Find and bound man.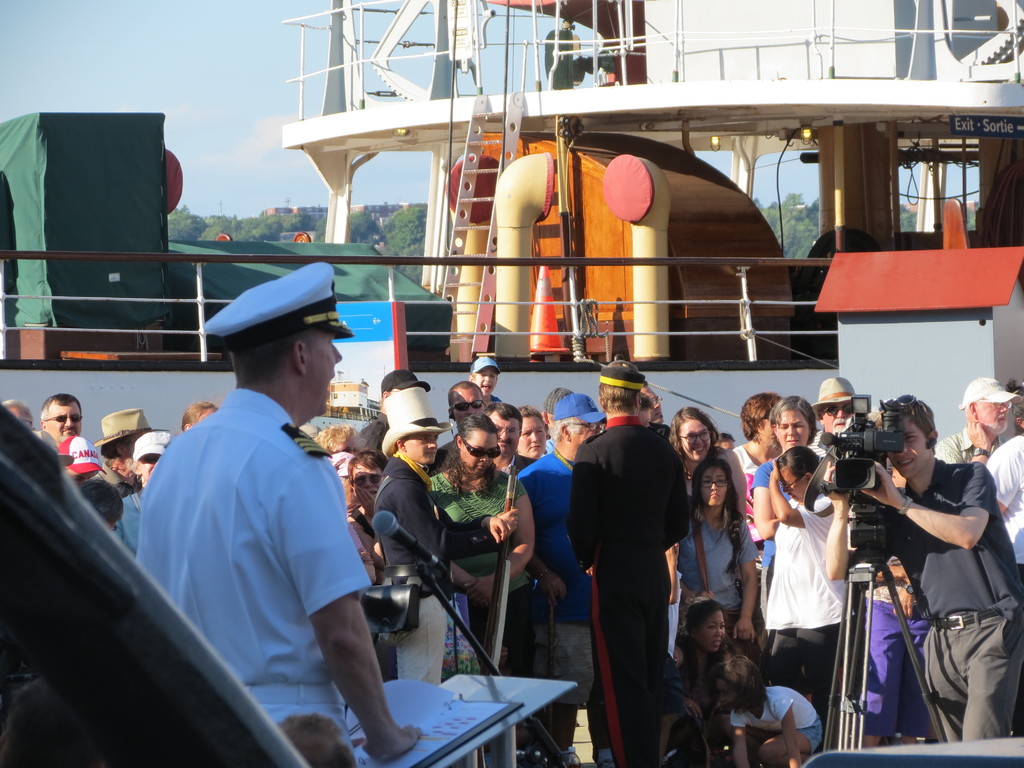
Bound: box(820, 390, 1023, 744).
